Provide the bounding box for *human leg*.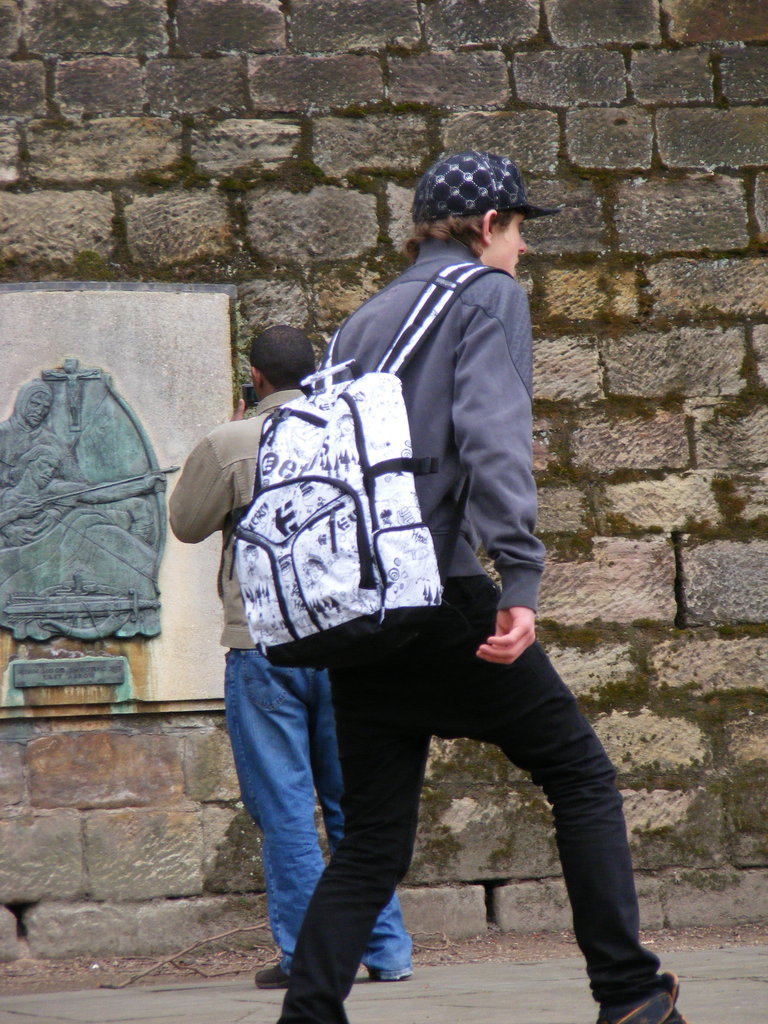
select_region(441, 574, 688, 1023).
